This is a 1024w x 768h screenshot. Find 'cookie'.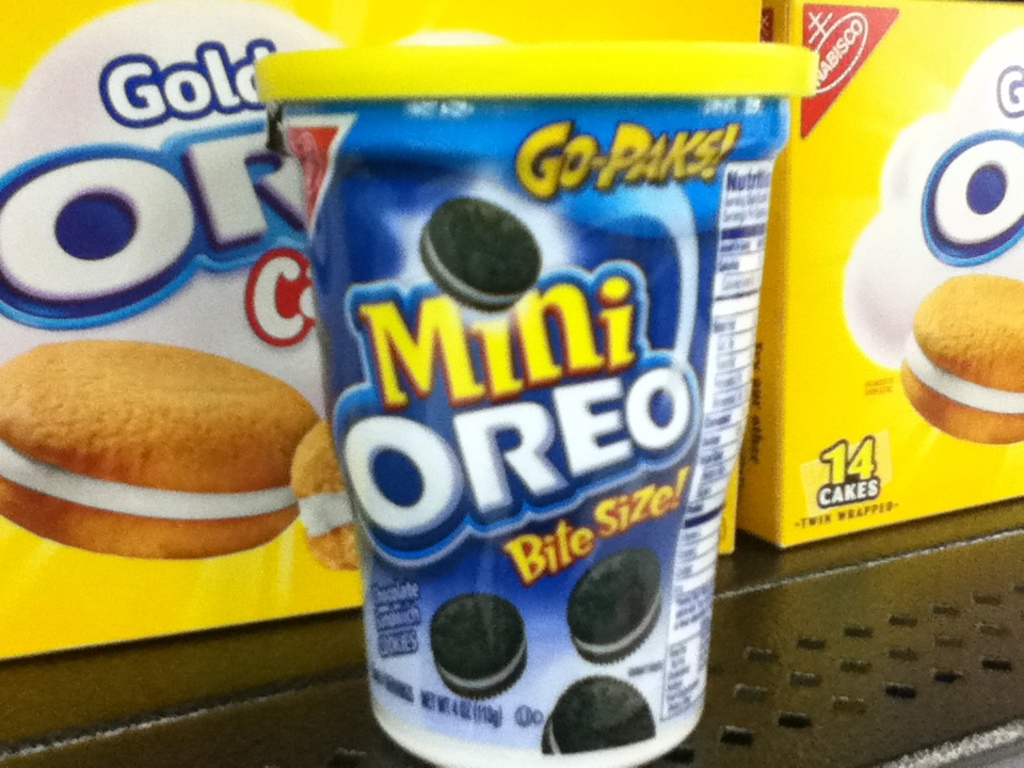
Bounding box: x1=291 y1=420 x2=363 y2=573.
